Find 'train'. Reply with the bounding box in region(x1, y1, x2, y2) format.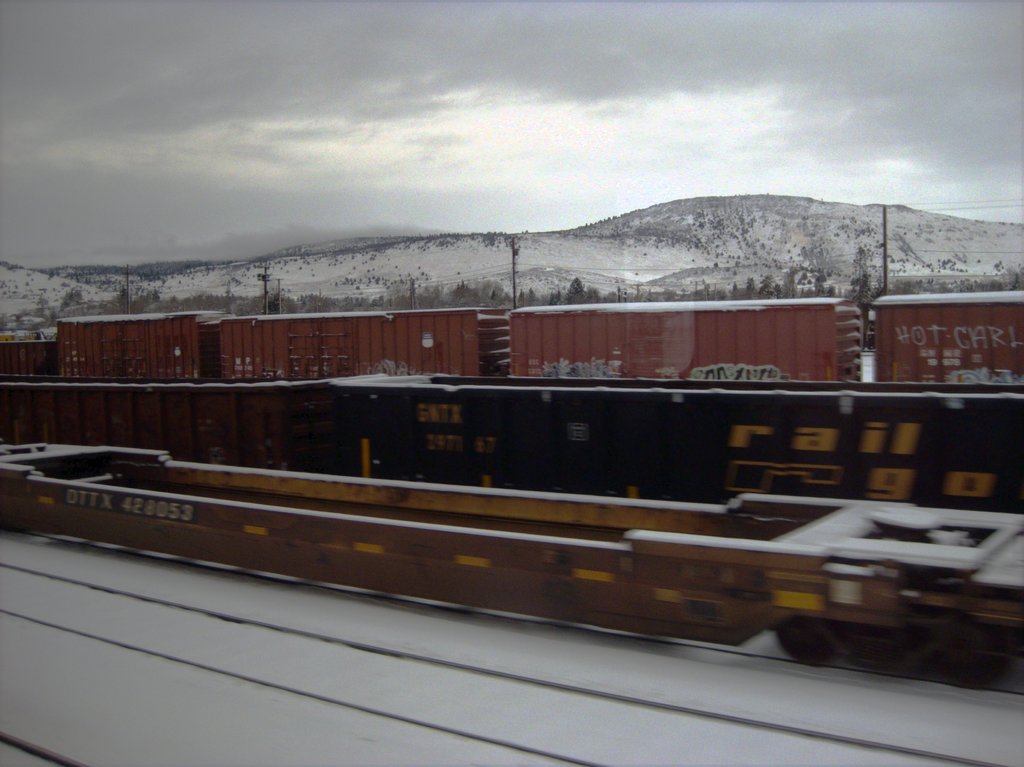
region(0, 375, 1023, 509).
